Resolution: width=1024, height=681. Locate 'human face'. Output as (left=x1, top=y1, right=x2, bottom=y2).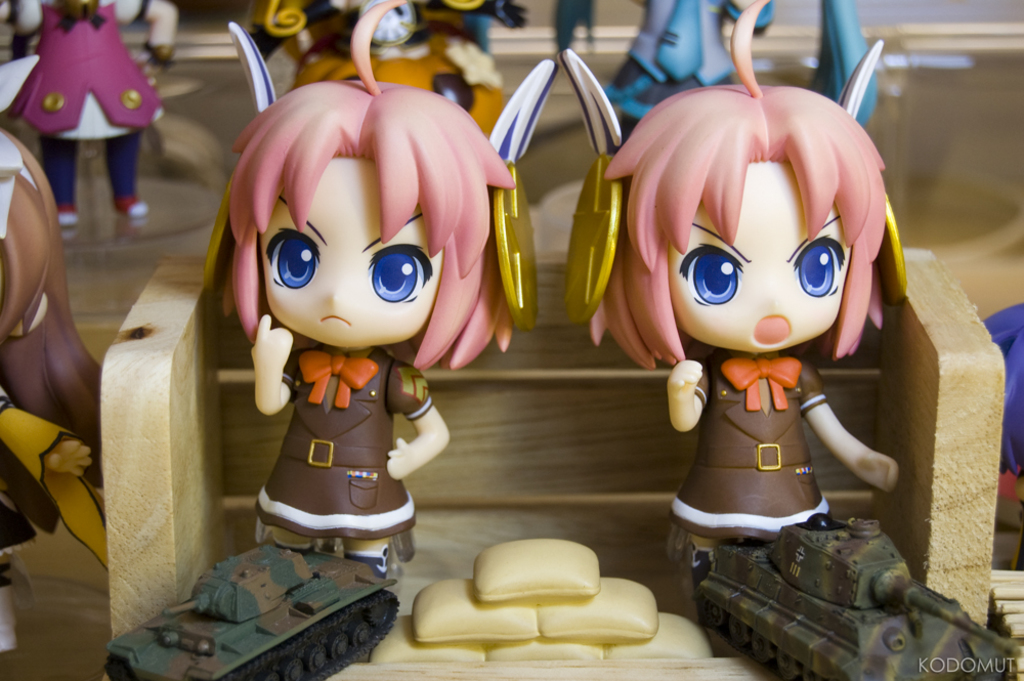
(left=258, top=153, right=447, bottom=349).
